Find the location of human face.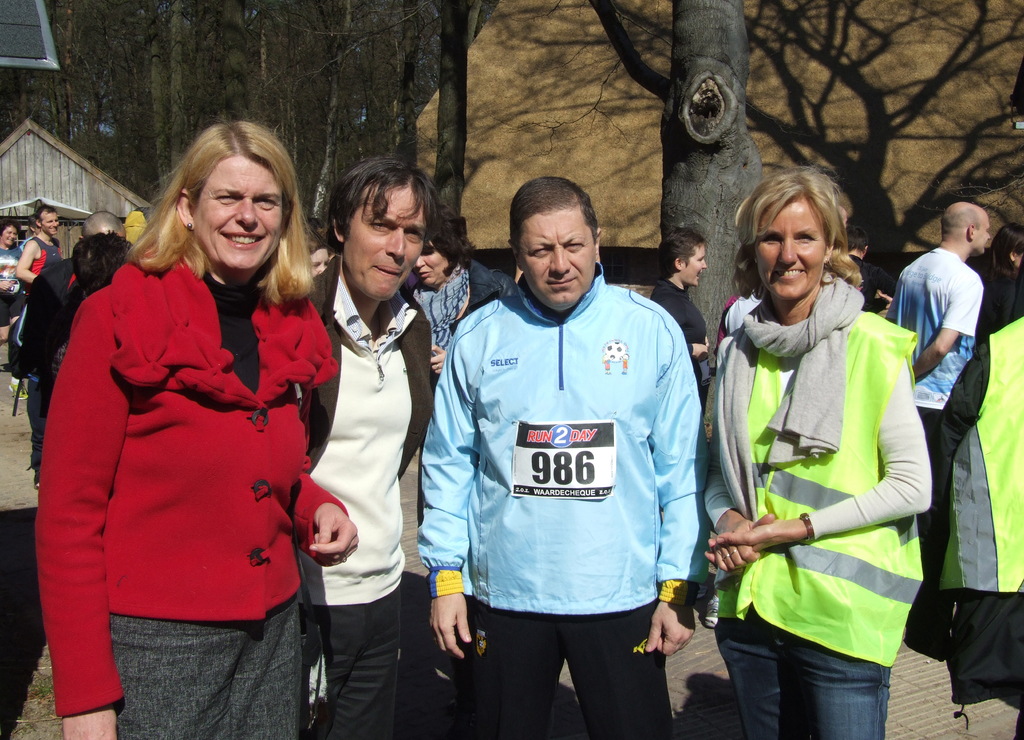
Location: [43, 212, 67, 233].
